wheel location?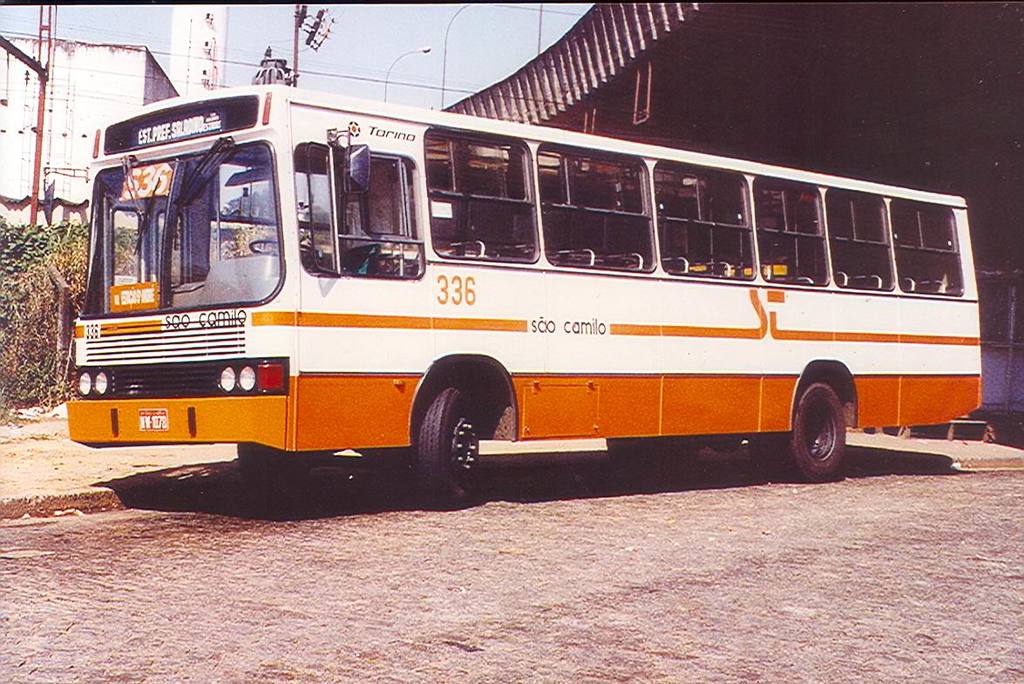
bbox(412, 384, 490, 488)
